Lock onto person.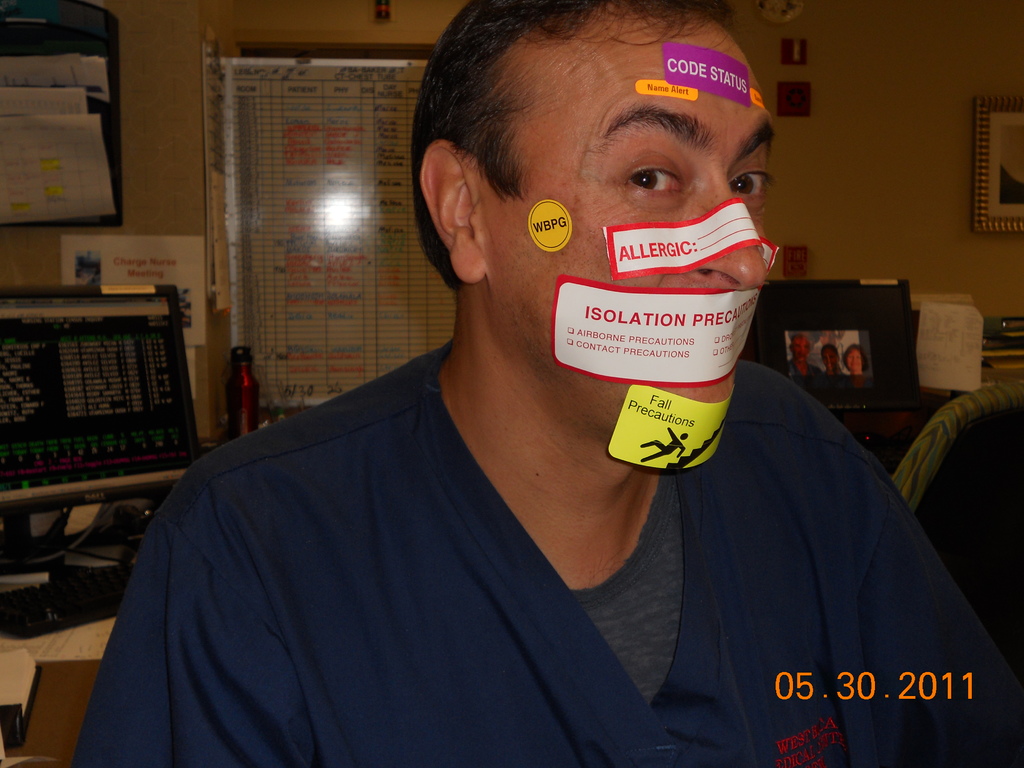
Locked: x1=844 y1=347 x2=862 y2=374.
